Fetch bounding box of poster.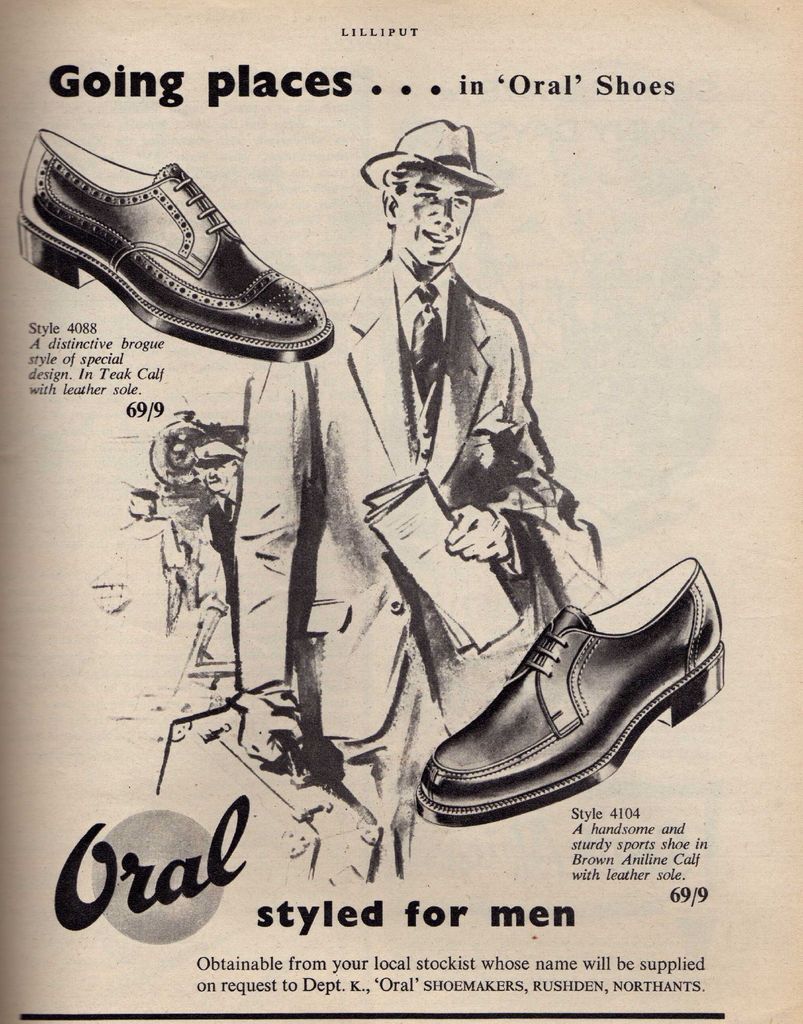
Bbox: Rect(0, 0, 802, 1023).
